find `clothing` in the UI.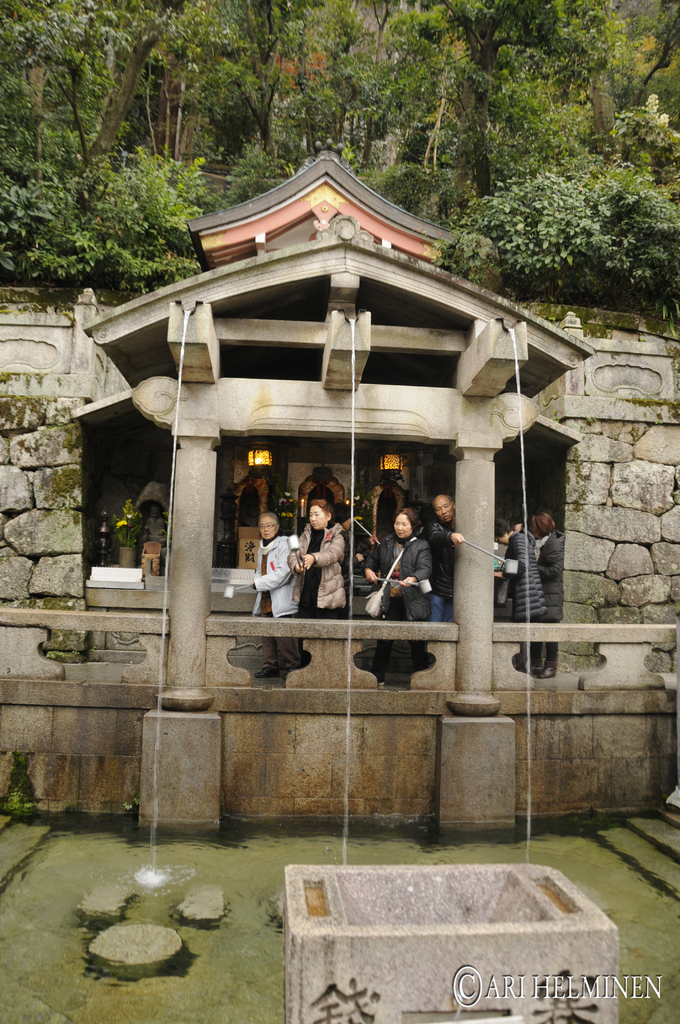
UI element at bbox=(430, 524, 458, 614).
